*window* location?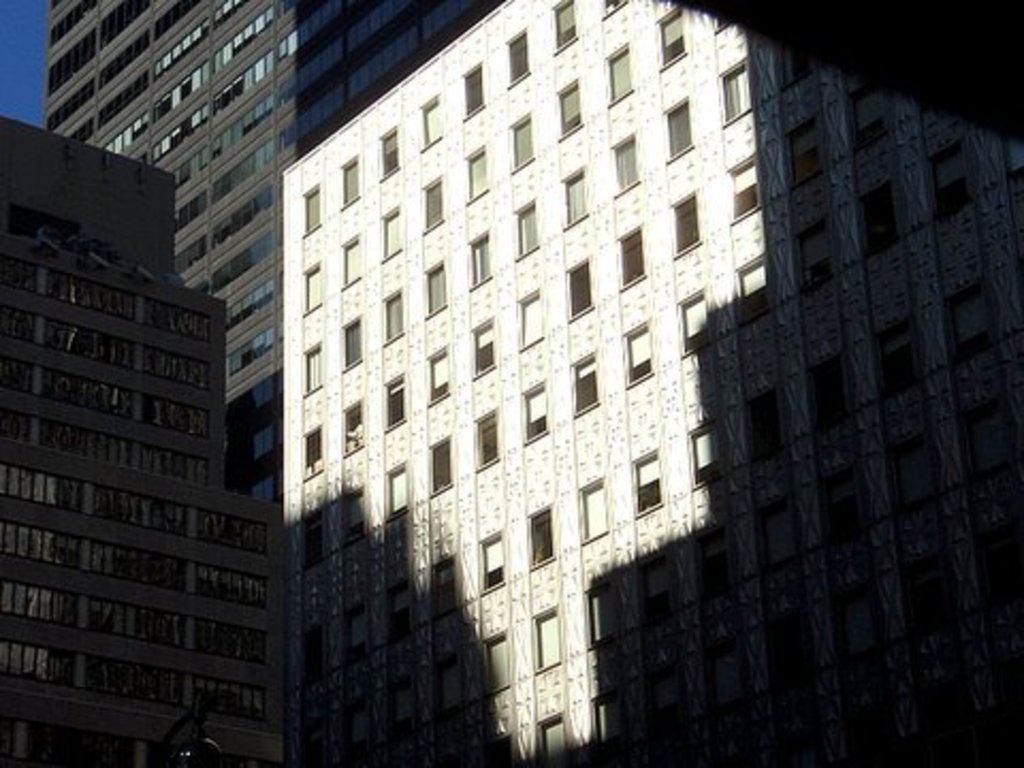
{"x1": 380, "y1": 585, "x2": 420, "y2": 638}
